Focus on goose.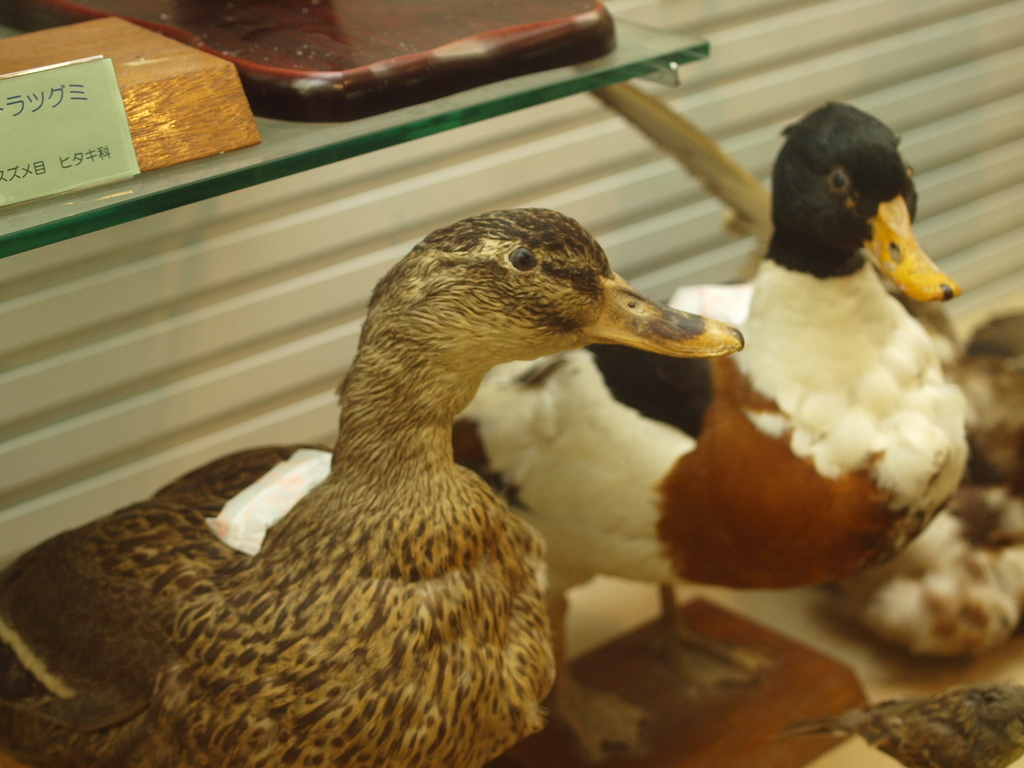
Focused at (x1=0, y1=202, x2=748, y2=767).
